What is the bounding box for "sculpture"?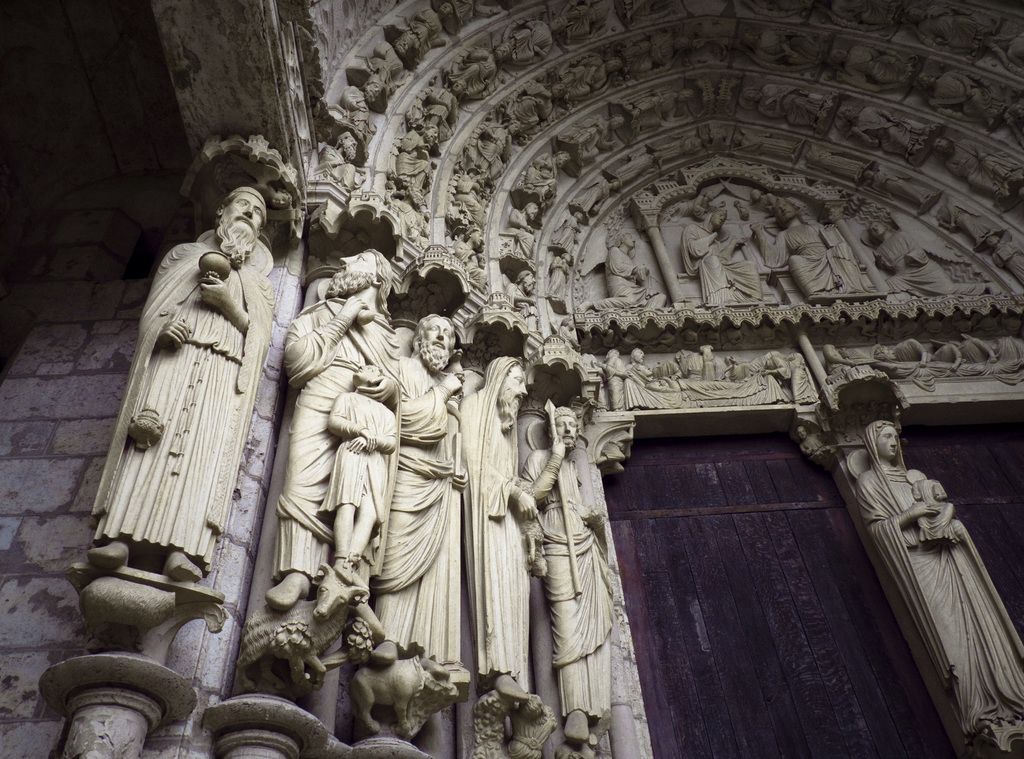
{"left": 498, "top": 196, "right": 538, "bottom": 273}.
